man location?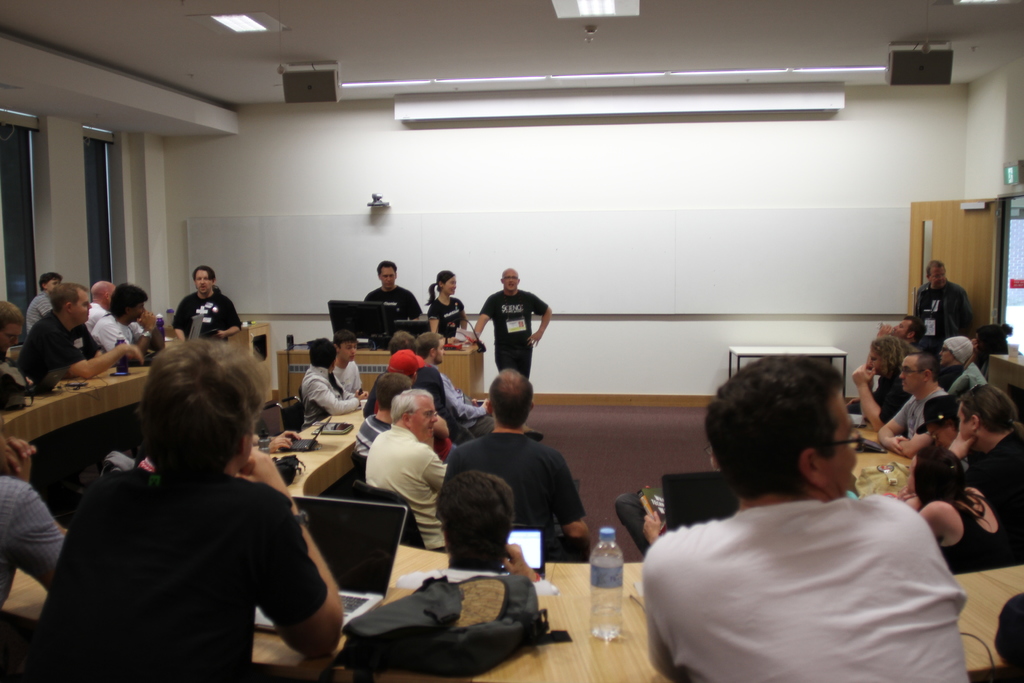
region(360, 390, 449, 551)
